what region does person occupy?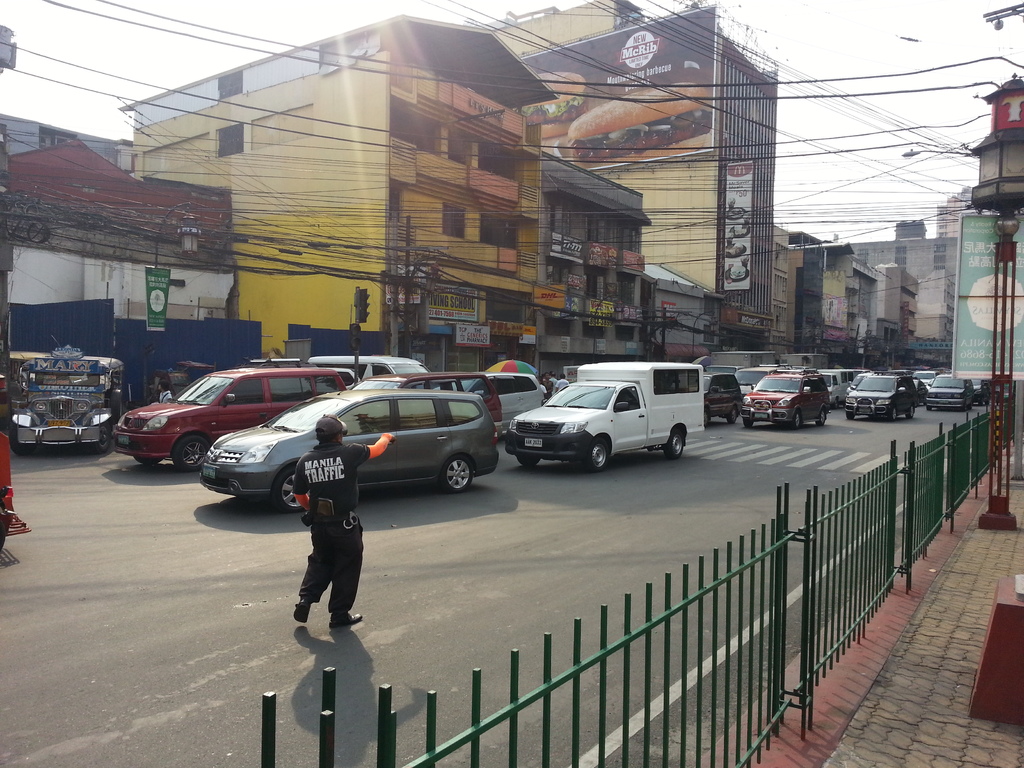
crop(269, 409, 375, 621).
